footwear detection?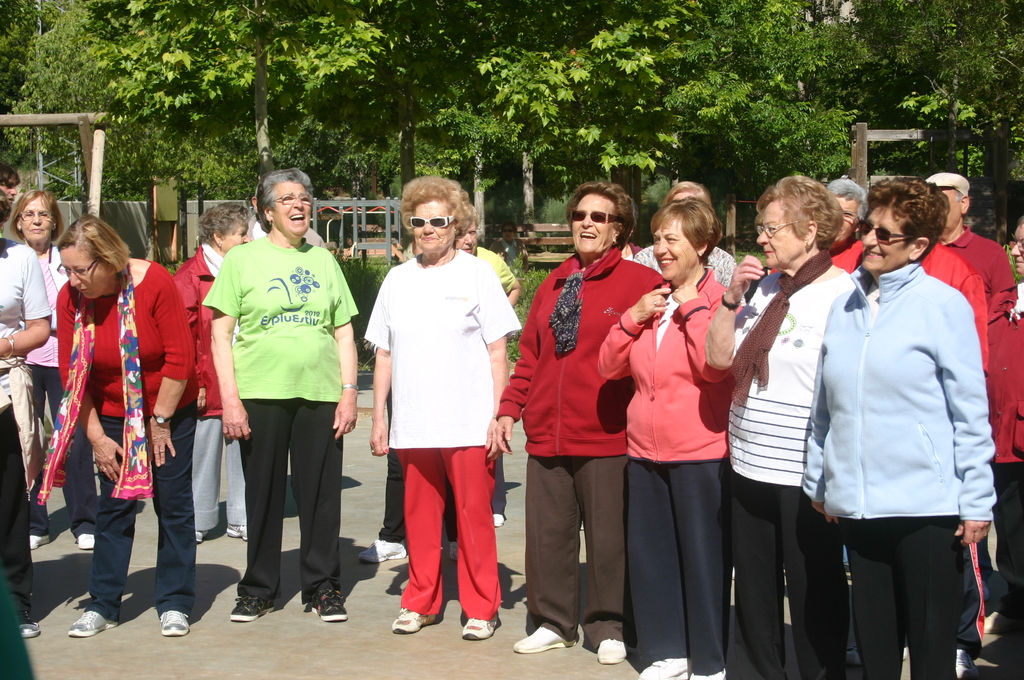
639, 653, 690, 679
